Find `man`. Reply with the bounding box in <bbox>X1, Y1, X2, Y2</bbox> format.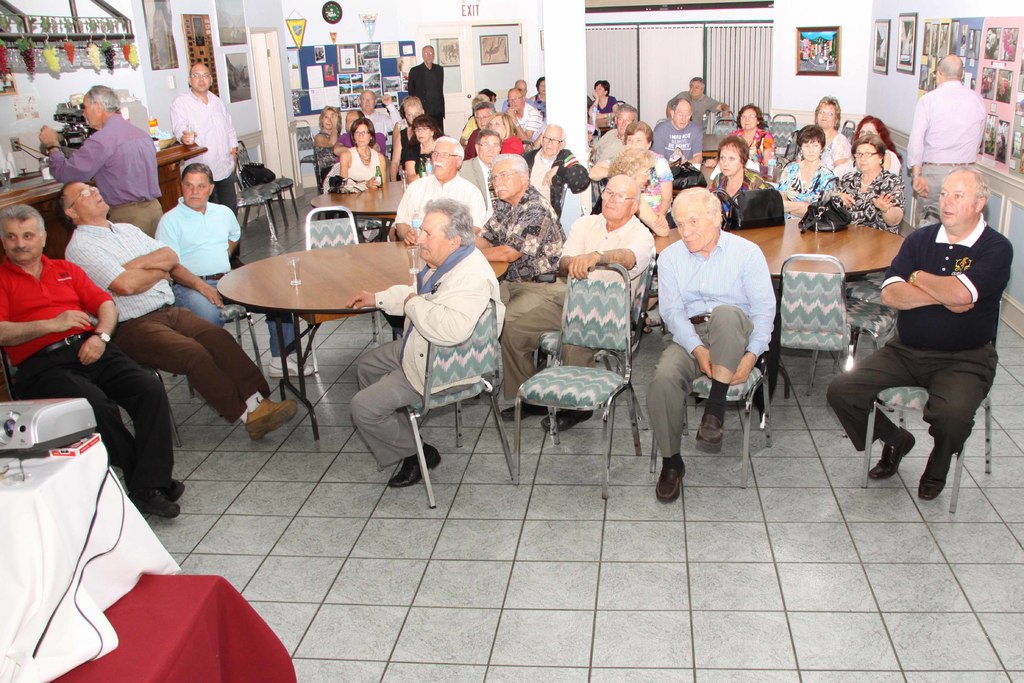
<bbox>824, 162, 1016, 502</bbox>.
